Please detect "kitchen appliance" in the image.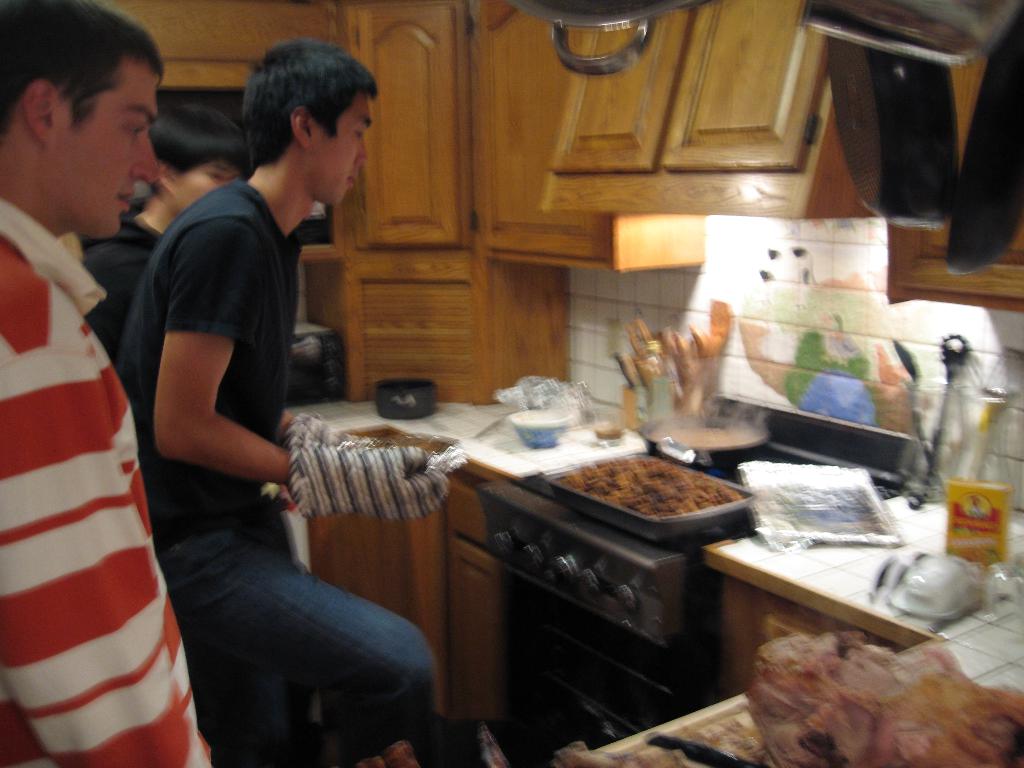
<bbox>920, 344, 950, 490</bbox>.
